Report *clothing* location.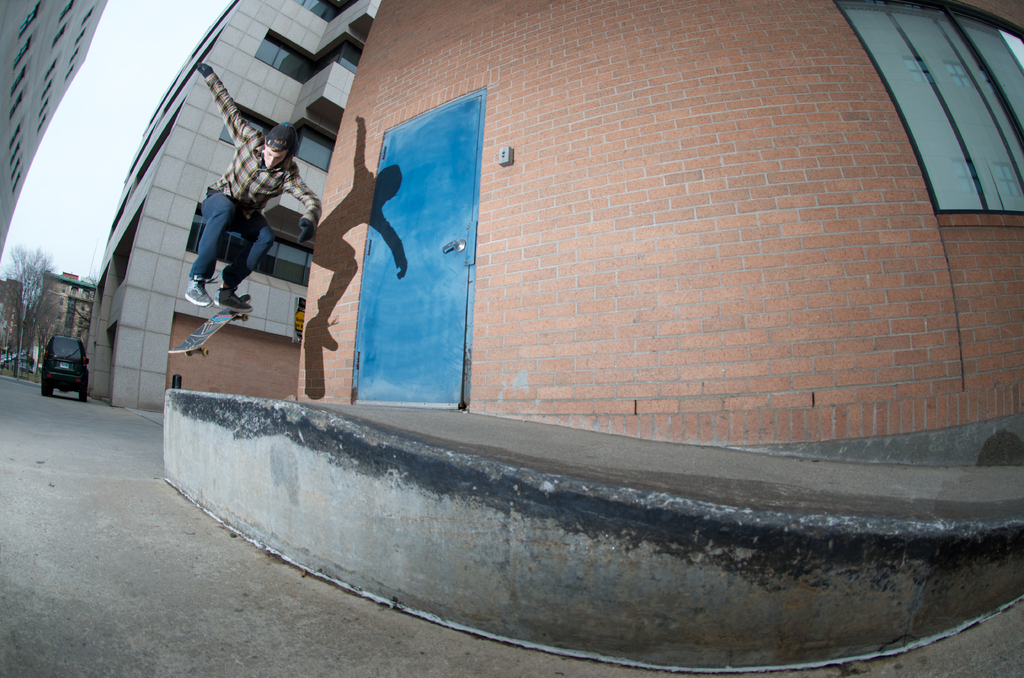
Report: BBox(189, 72, 326, 284).
